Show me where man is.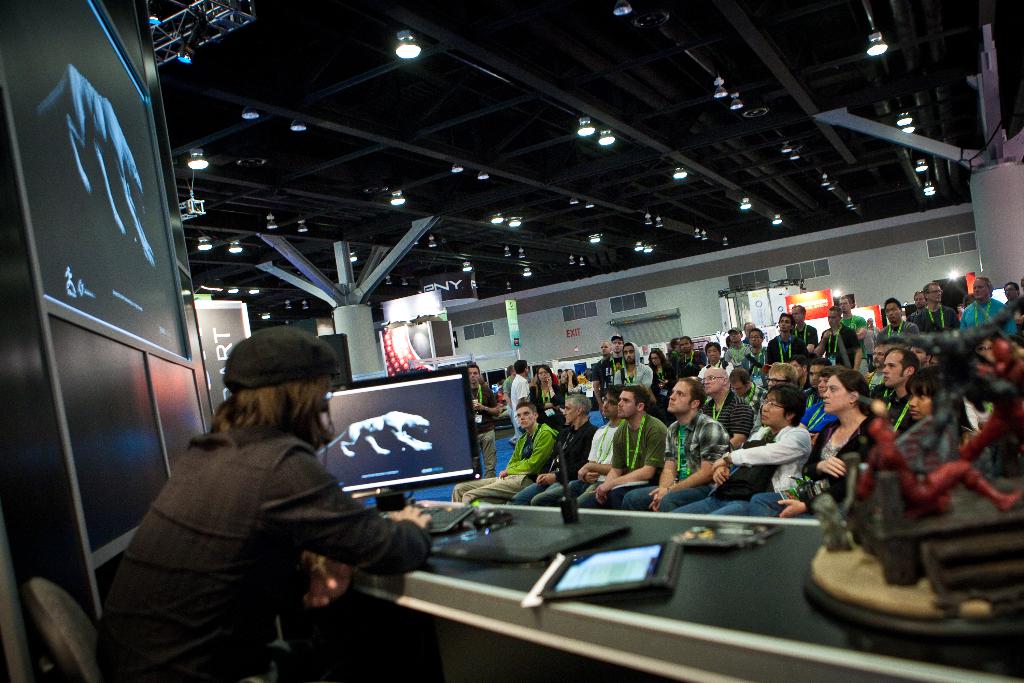
man is at rect(1002, 281, 1021, 306).
